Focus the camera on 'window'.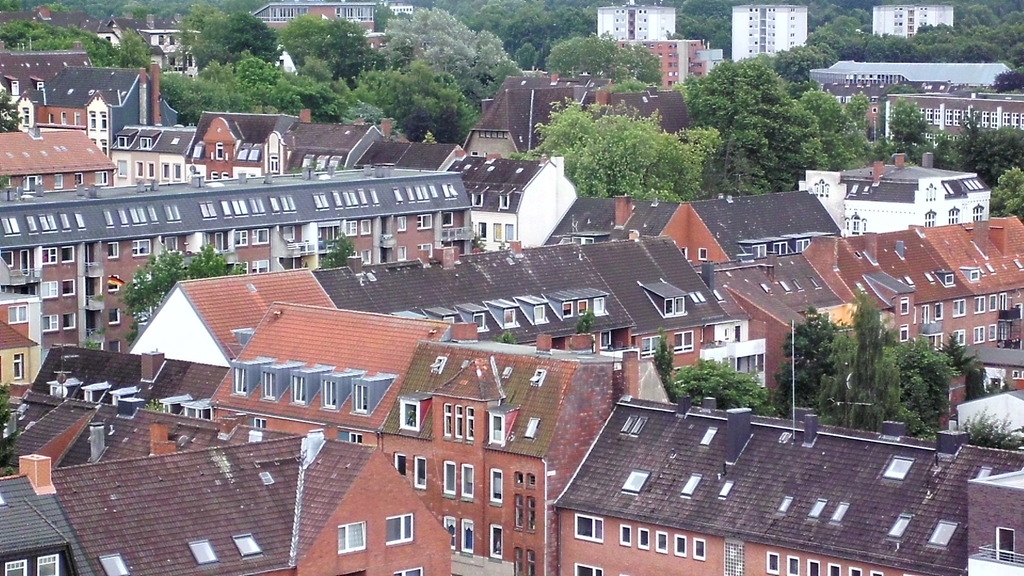
Focus region: bbox(652, 531, 669, 557).
